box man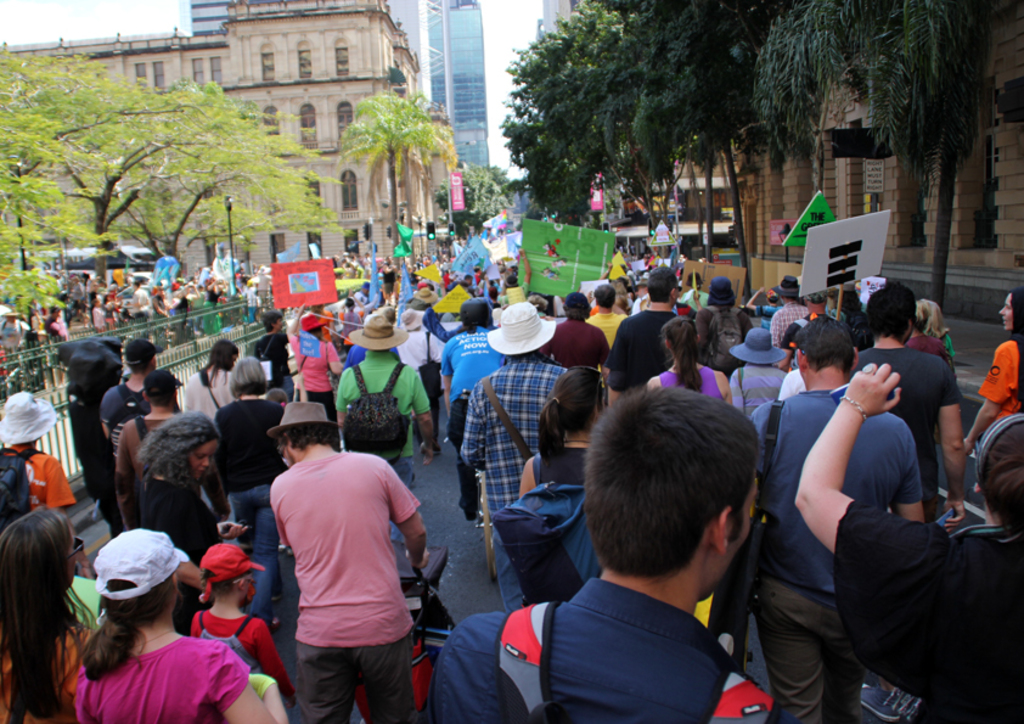
<bbox>446, 281, 508, 518</bbox>
